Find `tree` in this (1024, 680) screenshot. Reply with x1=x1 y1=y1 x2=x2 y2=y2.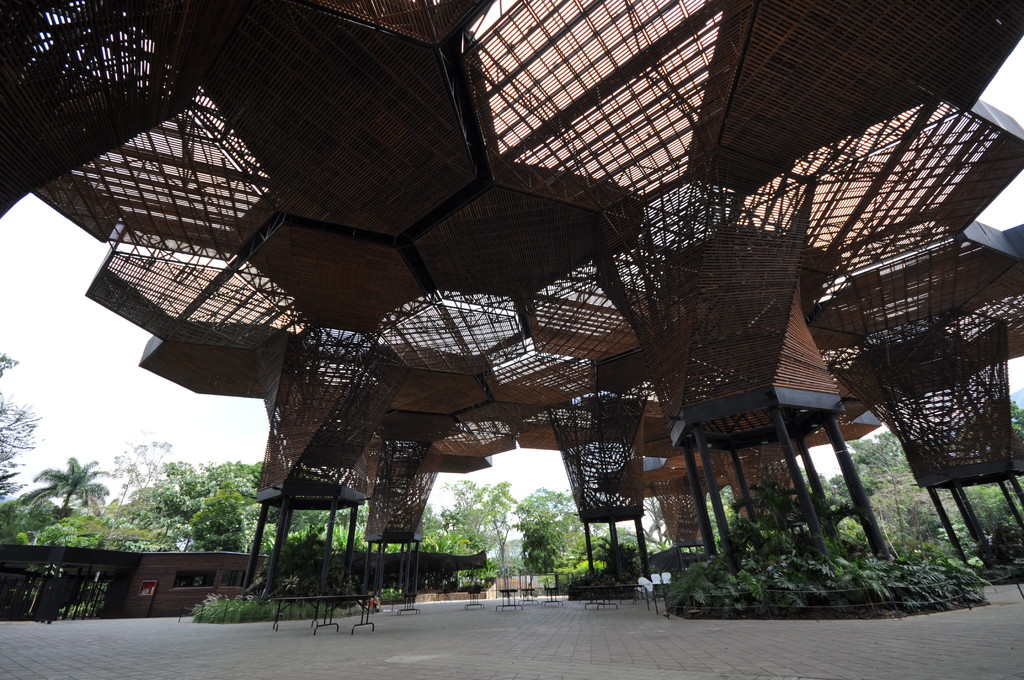
x1=109 y1=487 x2=165 y2=549.
